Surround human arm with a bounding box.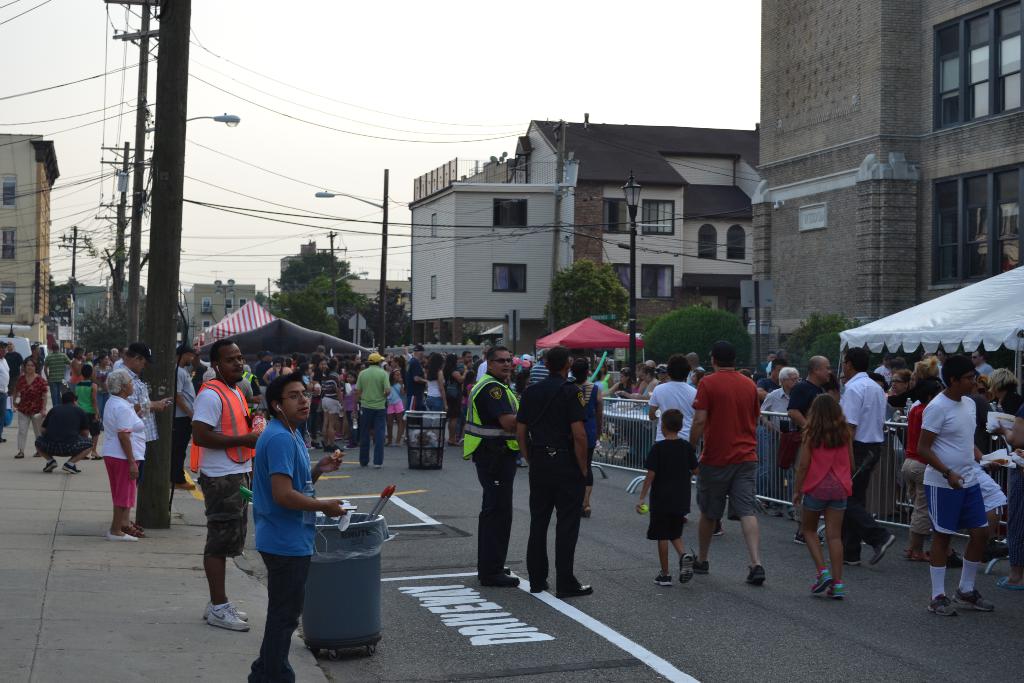
detection(758, 392, 779, 429).
